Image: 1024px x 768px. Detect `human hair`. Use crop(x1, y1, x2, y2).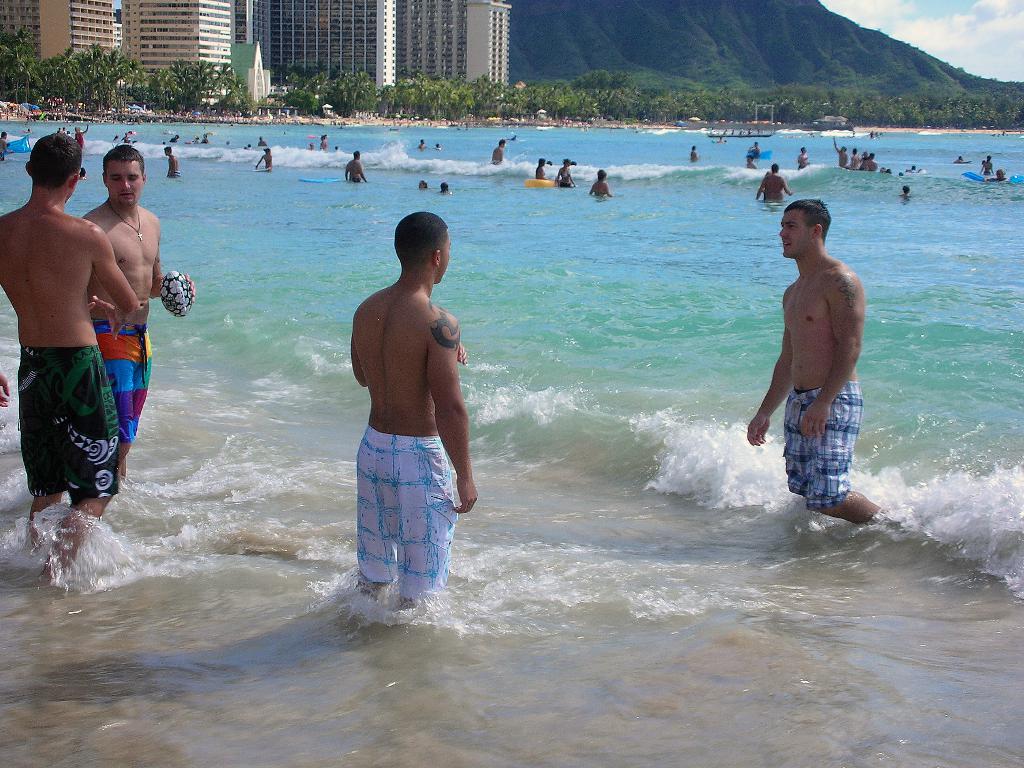
crop(27, 129, 79, 179).
